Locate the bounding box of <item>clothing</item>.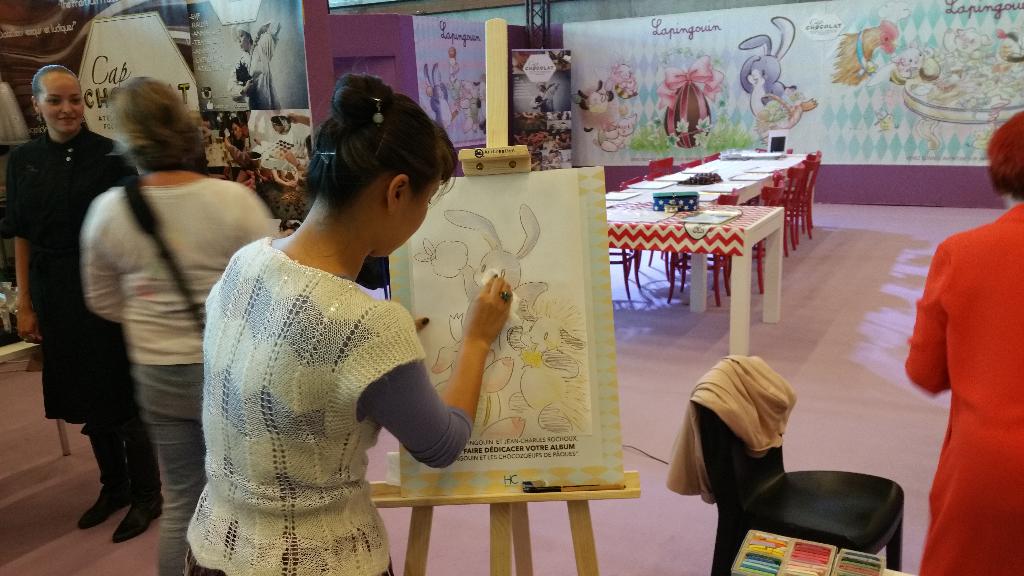
Bounding box: box(661, 353, 799, 510).
